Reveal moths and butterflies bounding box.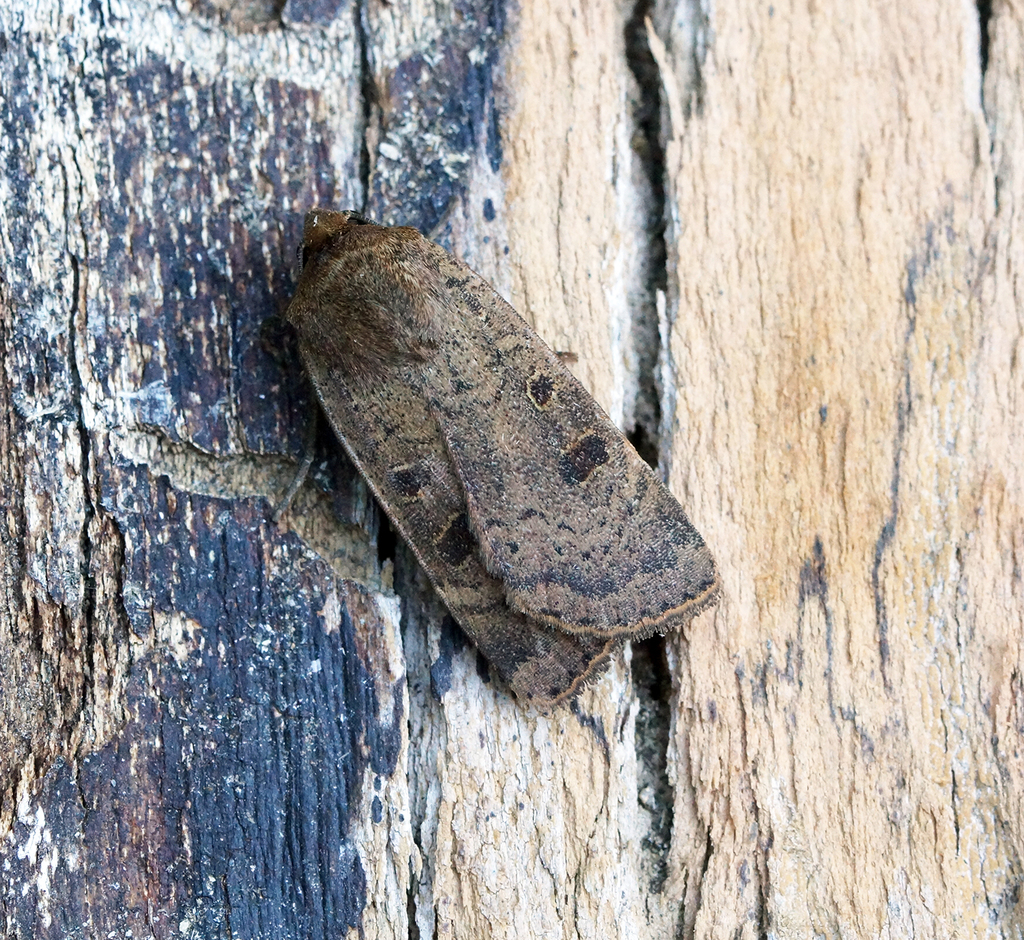
Revealed: [268, 202, 726, 713].
